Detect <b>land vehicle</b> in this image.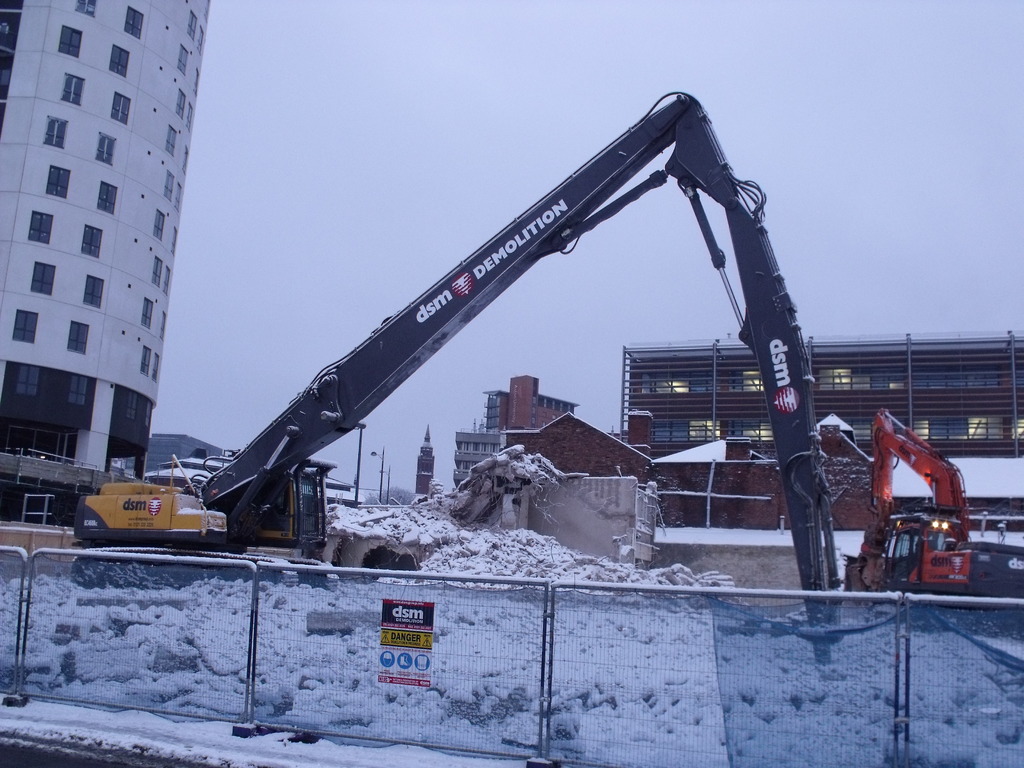
Detection: box=[74, 92, 851, 664].
